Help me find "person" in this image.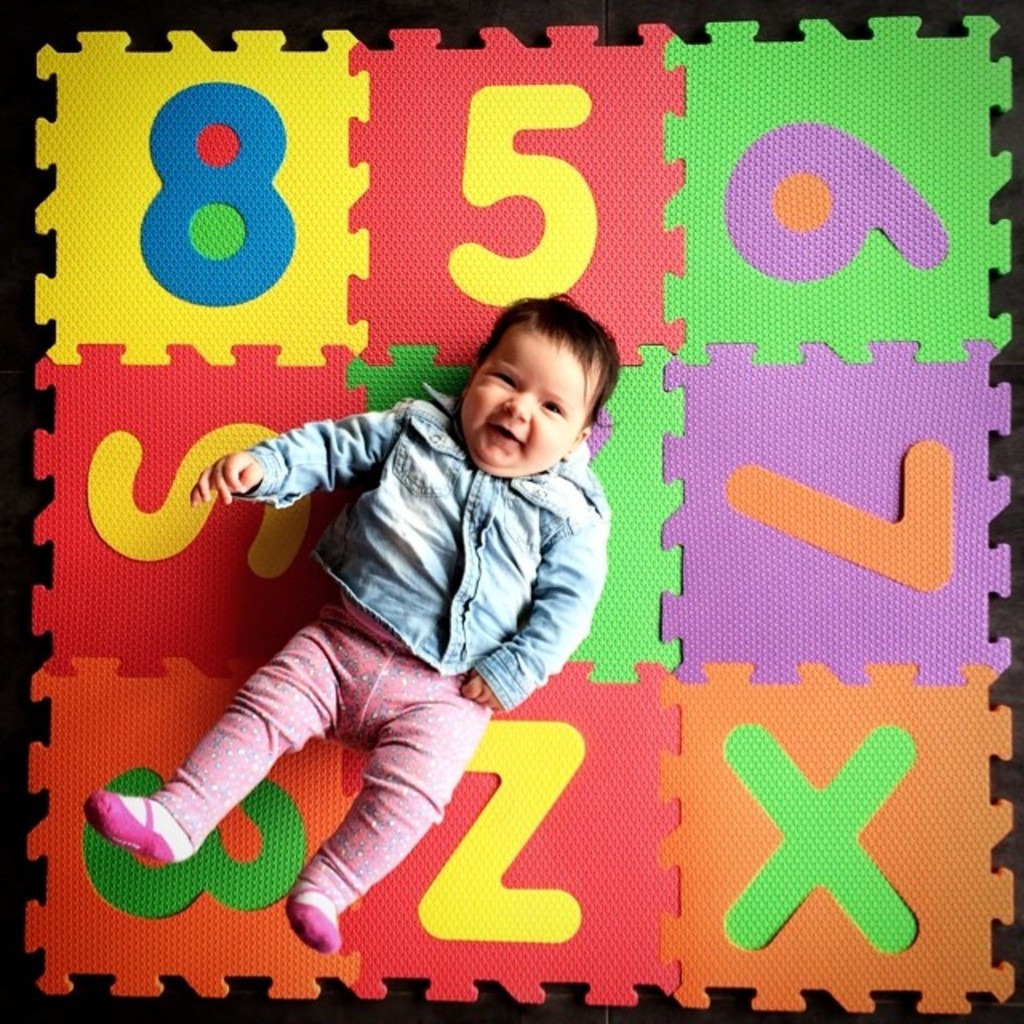
Found it: [138, 250, 645, 963].
